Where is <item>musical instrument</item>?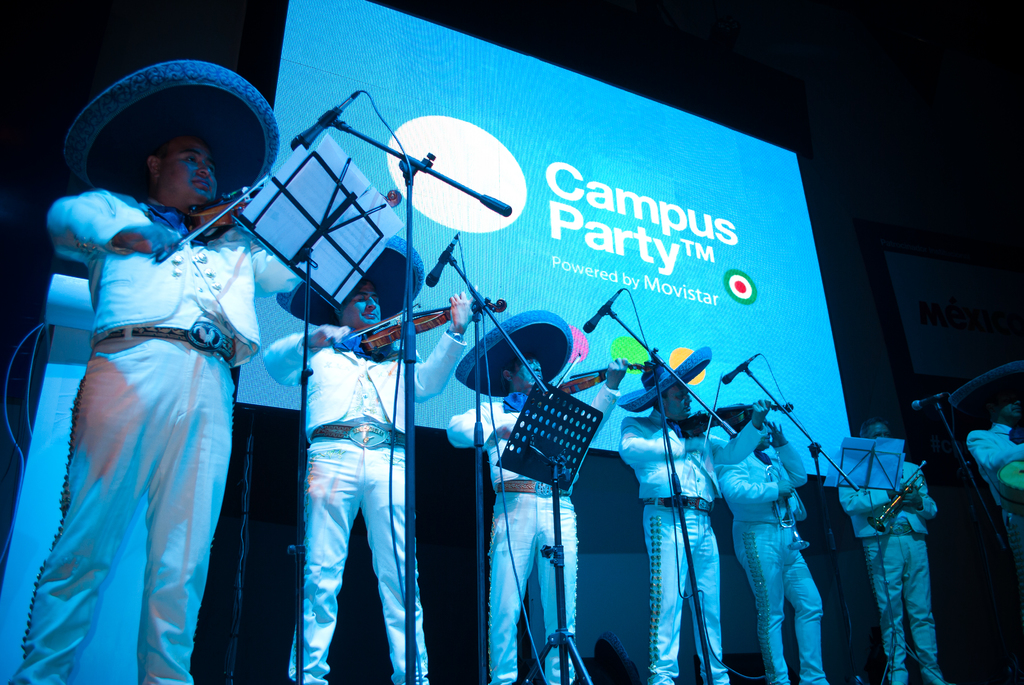
[154,156,403,266].
